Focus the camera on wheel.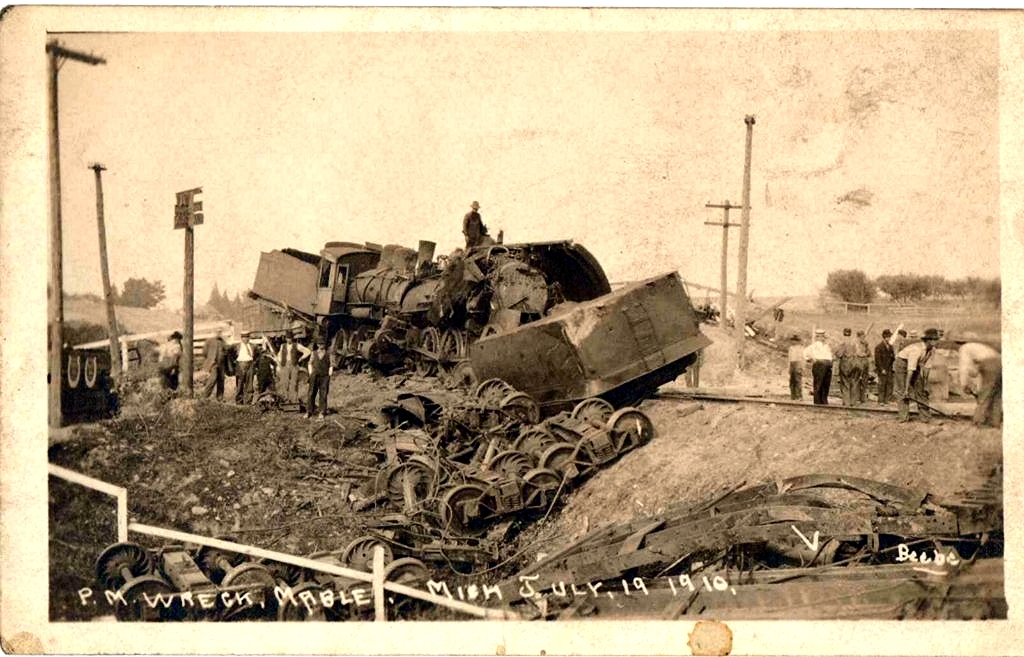
Focus region: rect(490, 449, 537, 479).
